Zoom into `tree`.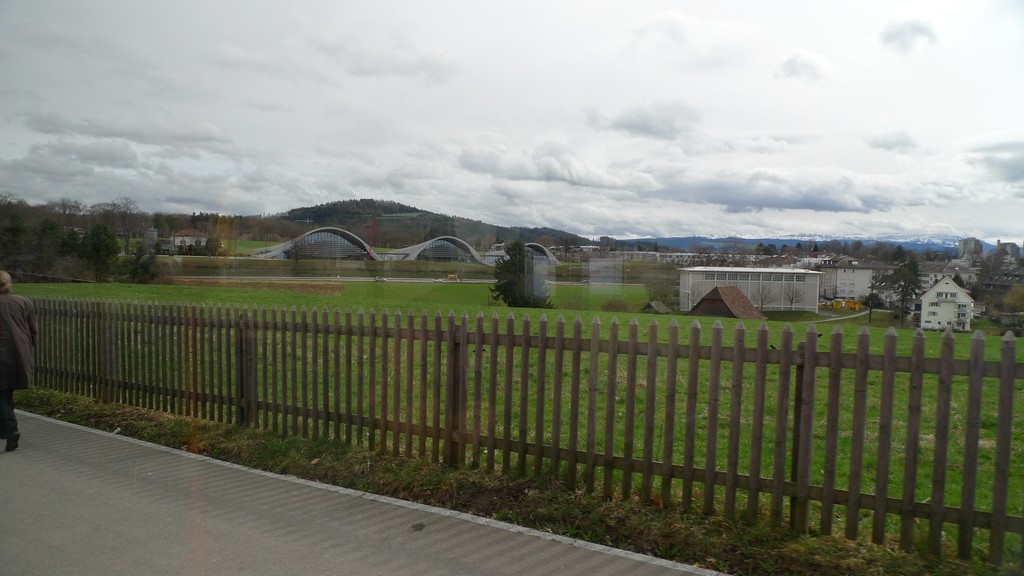
Zoom target: [x1=862, y1=279, x2=887, y2=324].
